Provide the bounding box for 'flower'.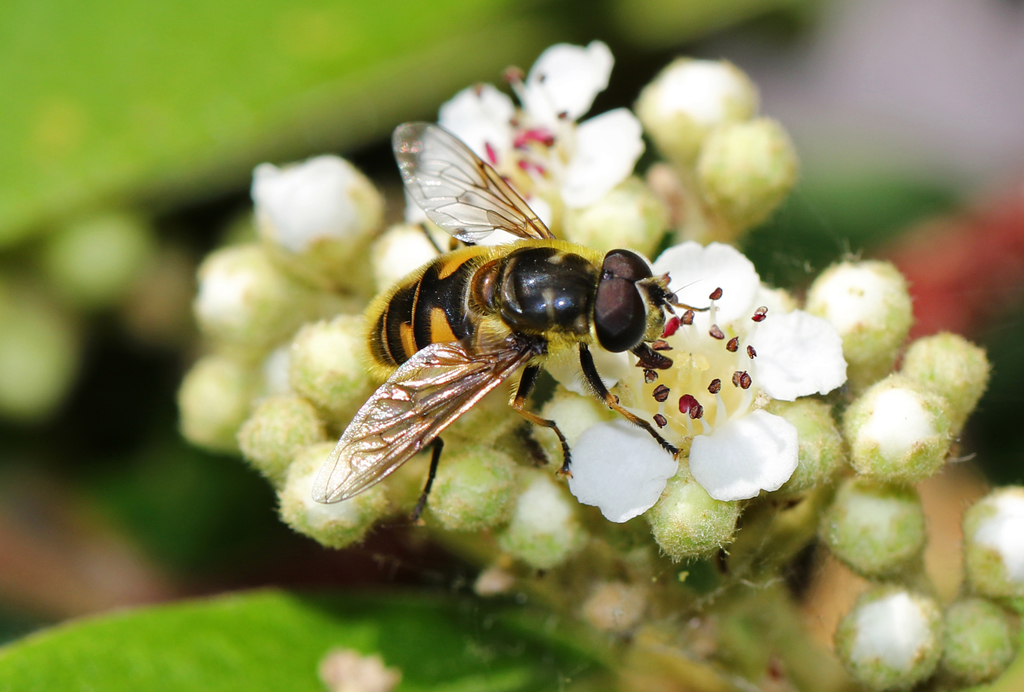
bbox(532, 238, 850, 527).
